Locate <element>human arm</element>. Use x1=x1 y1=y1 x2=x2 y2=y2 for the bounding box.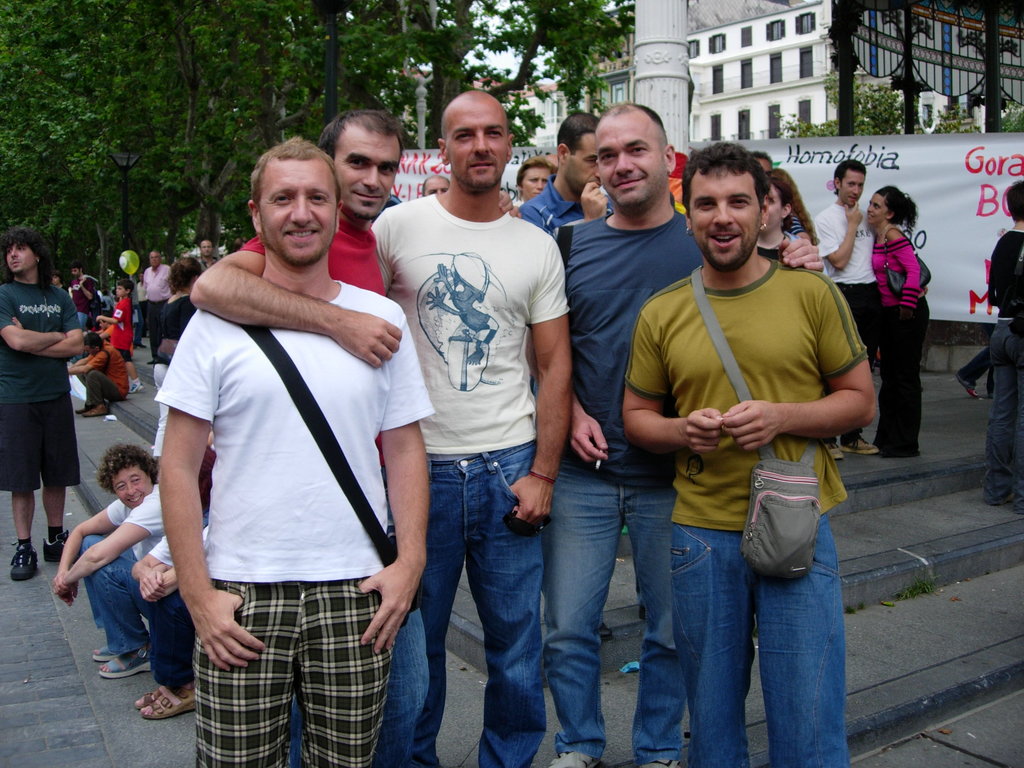
x1=150 y1=299 x2=269 y2=674.
